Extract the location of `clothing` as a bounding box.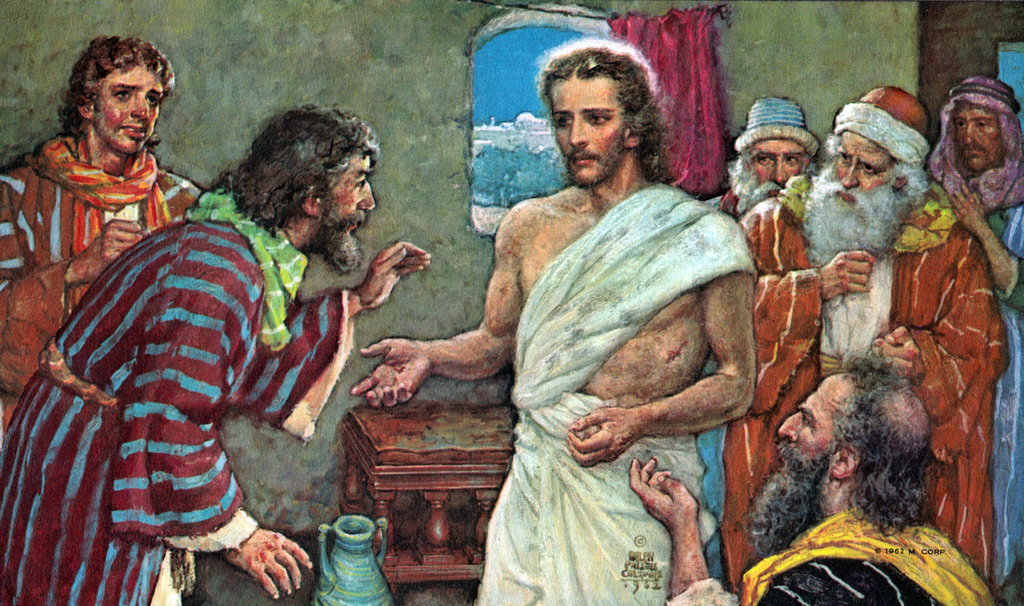
0/135/202/429.
